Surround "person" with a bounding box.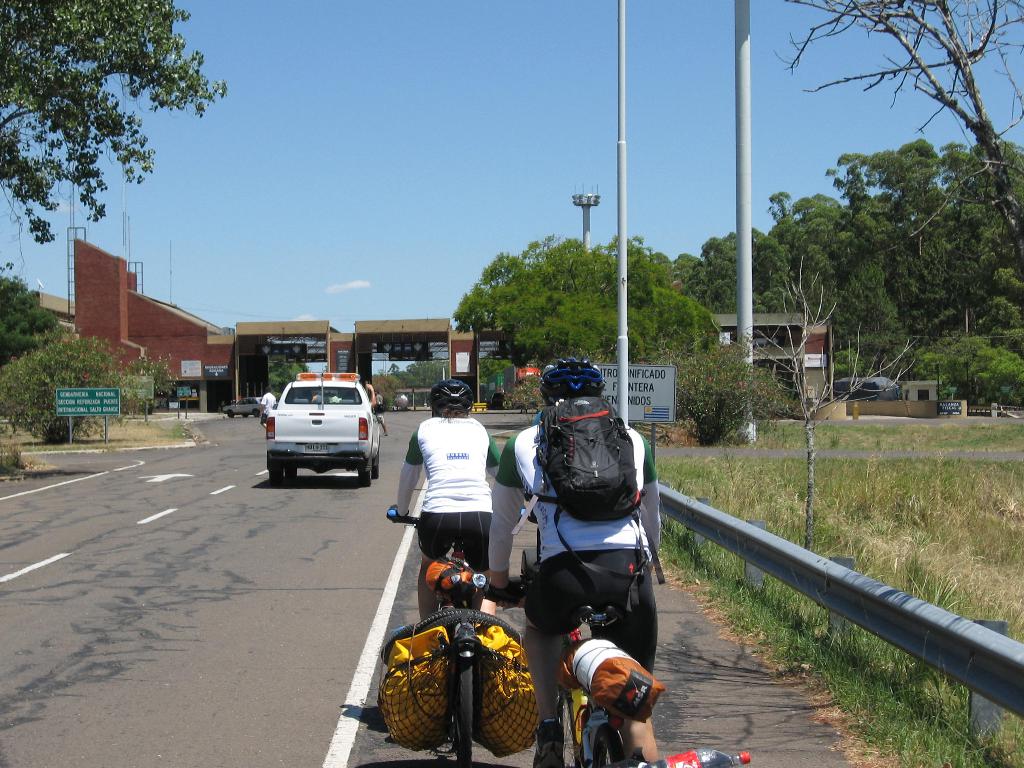
select_region(253, 378, 275, 434).
